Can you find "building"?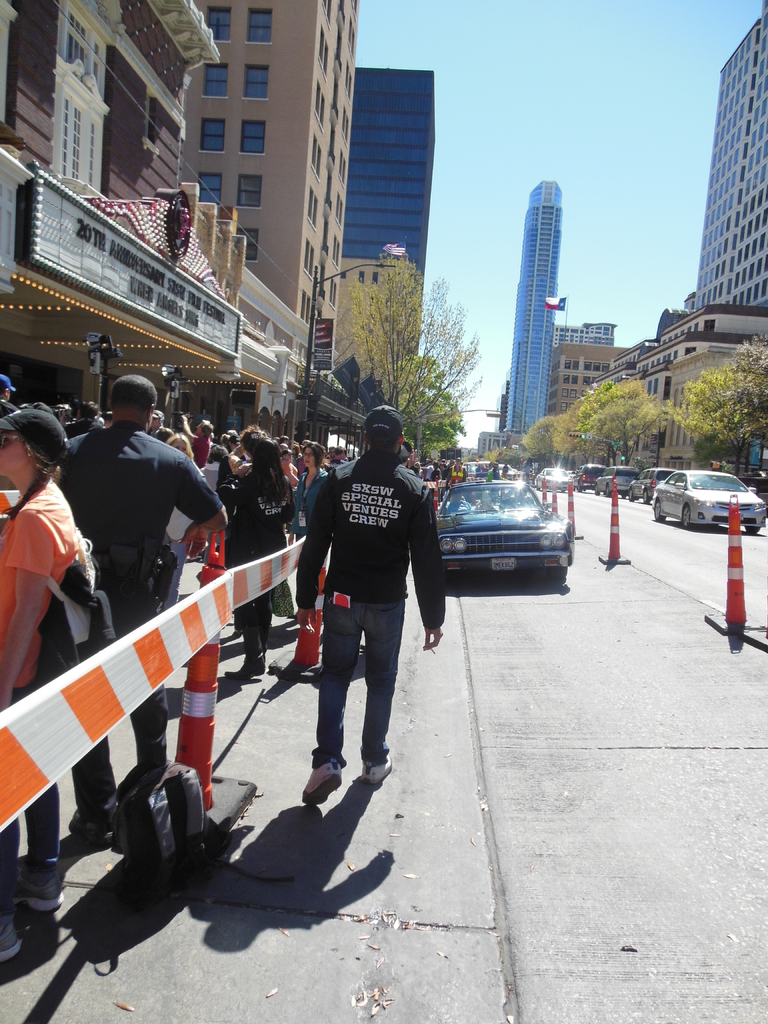
Yes, bounding box: box(340, 61, 439, 256).
